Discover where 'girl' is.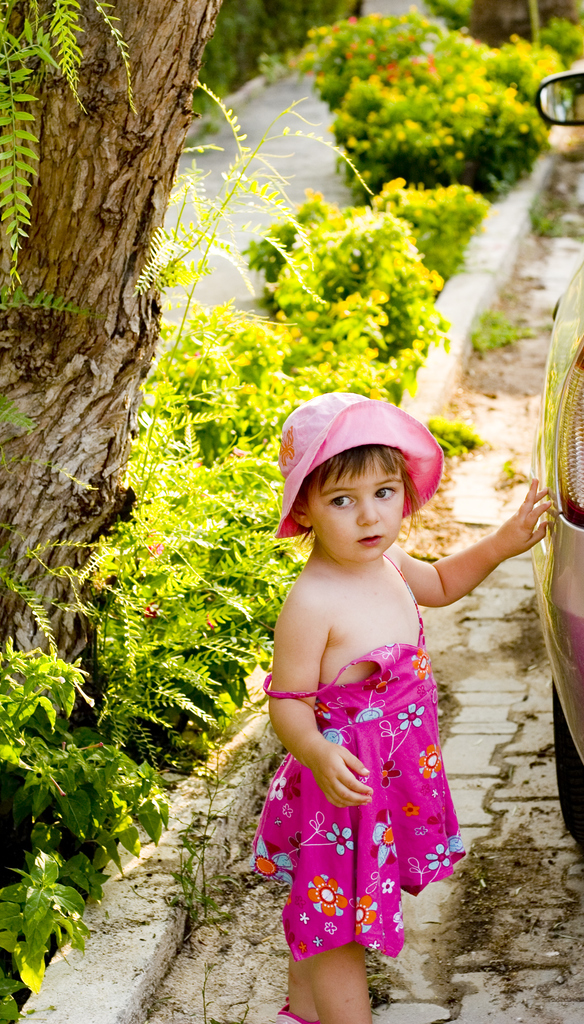
Discovered at [248,387,556,1022].
